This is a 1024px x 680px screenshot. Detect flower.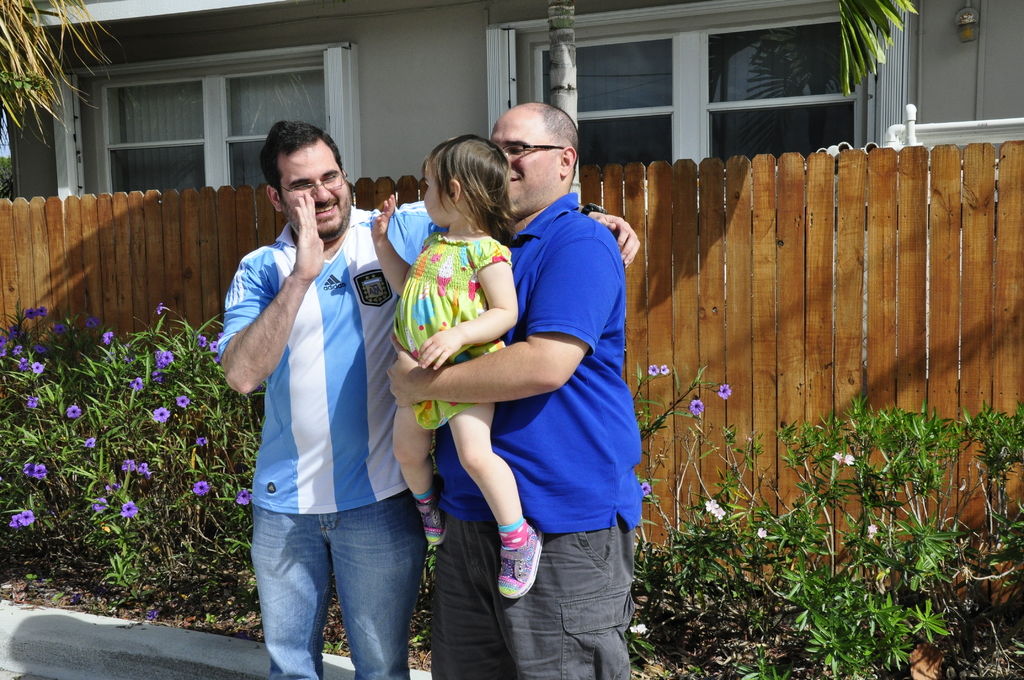
locate(175, 393, 189, 411).
